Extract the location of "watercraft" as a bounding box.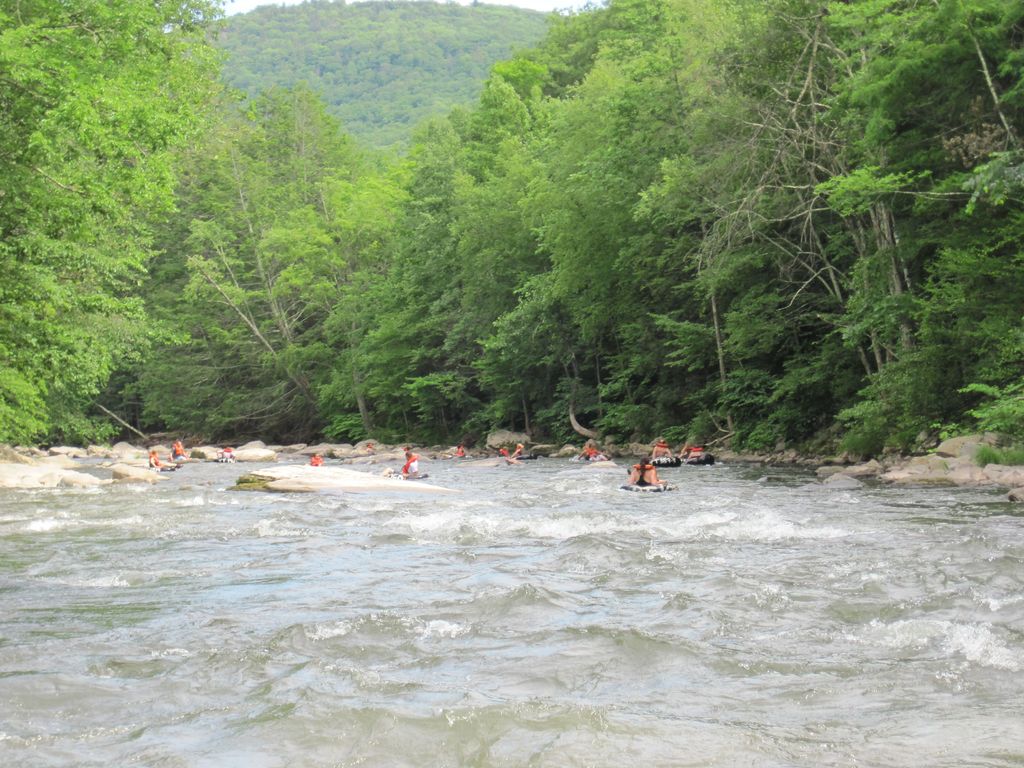
<bbox>381, 468, 425, 484</bbox>.
